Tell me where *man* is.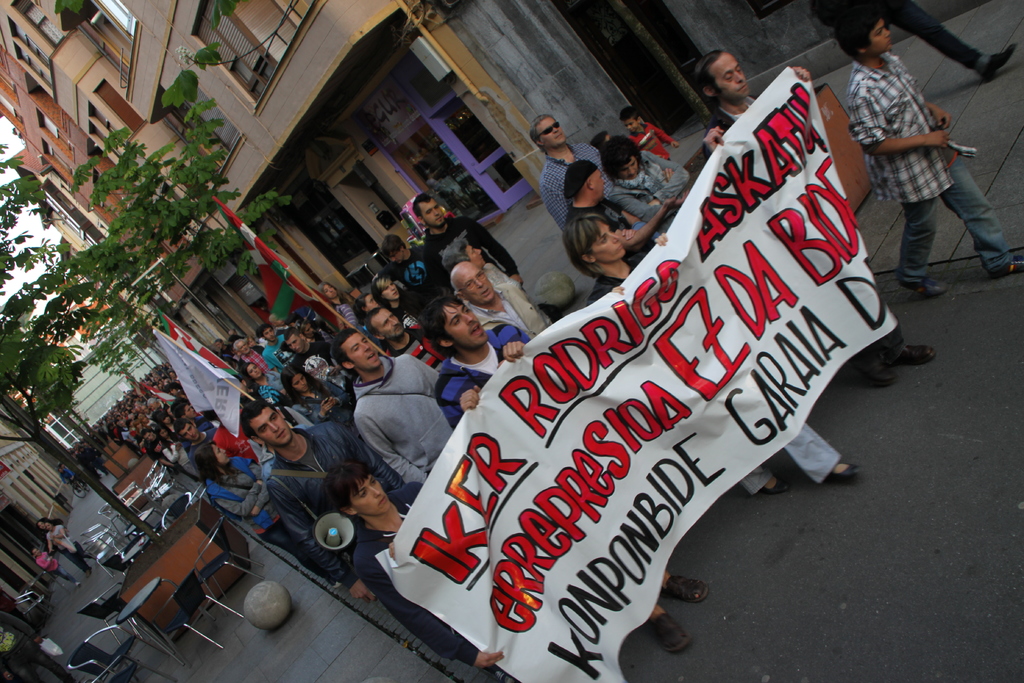
*man* is at rect(378, 232, 431, 288).
